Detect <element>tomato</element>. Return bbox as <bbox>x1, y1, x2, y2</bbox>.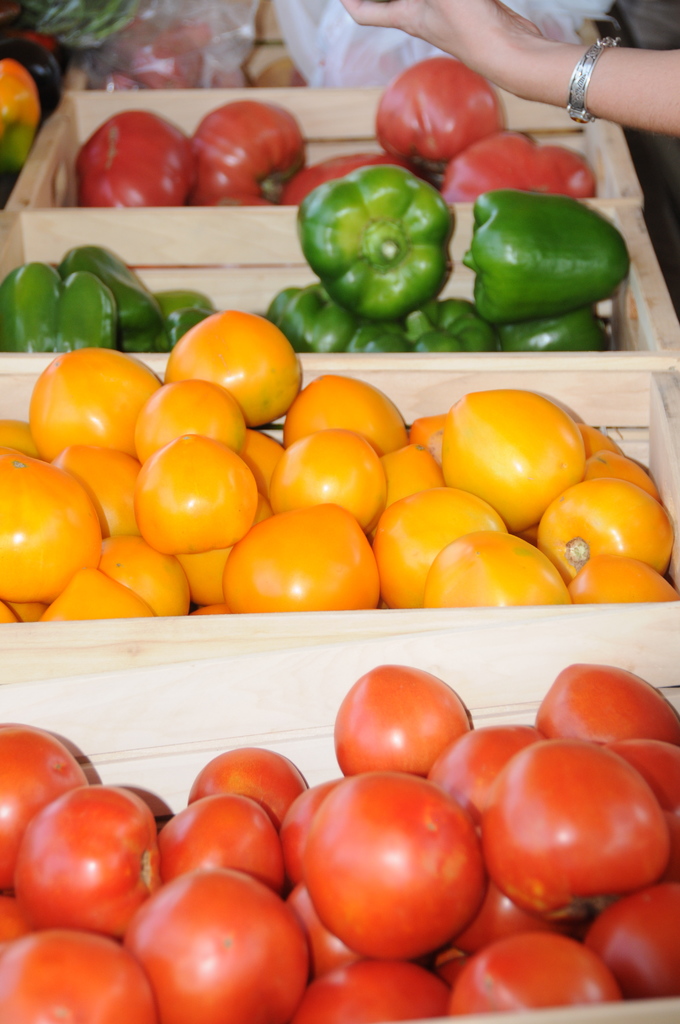
<bbox>535, 662, 679, 749</bbox>.
